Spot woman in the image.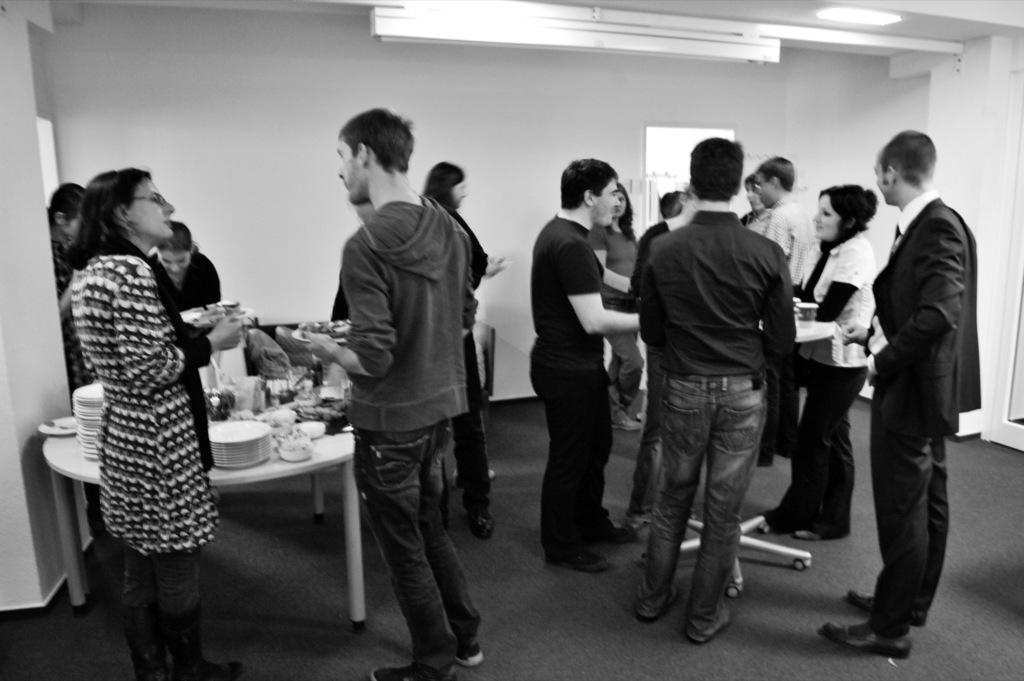
woman found at 40/173/102/297.
